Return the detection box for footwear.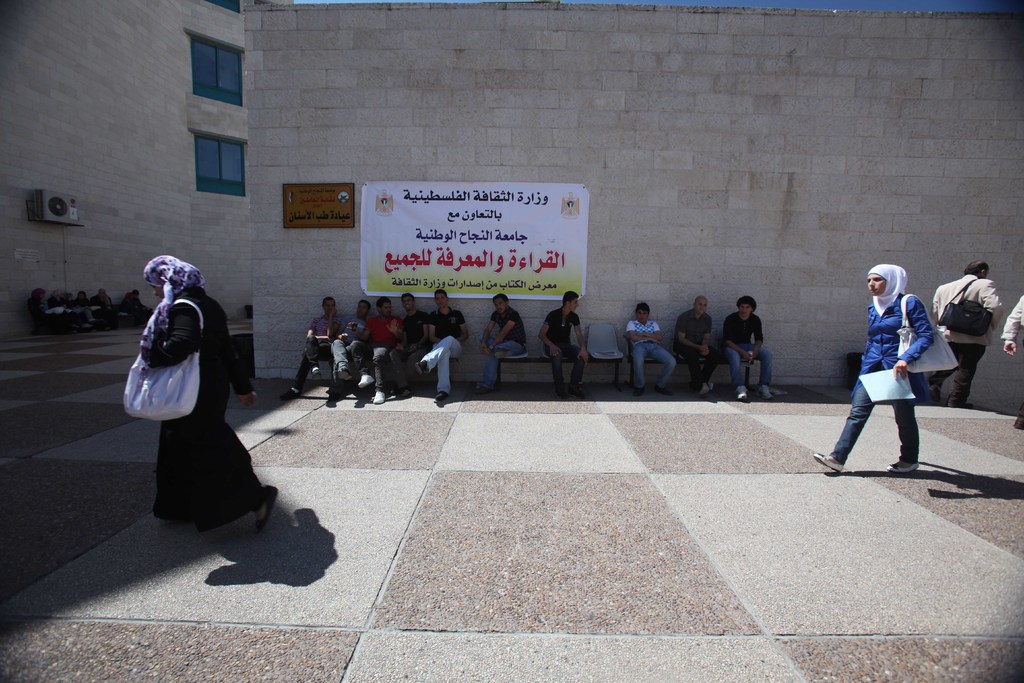
{"x1": 738, "y1": 383, "x2": 749, "y2": 399}.
